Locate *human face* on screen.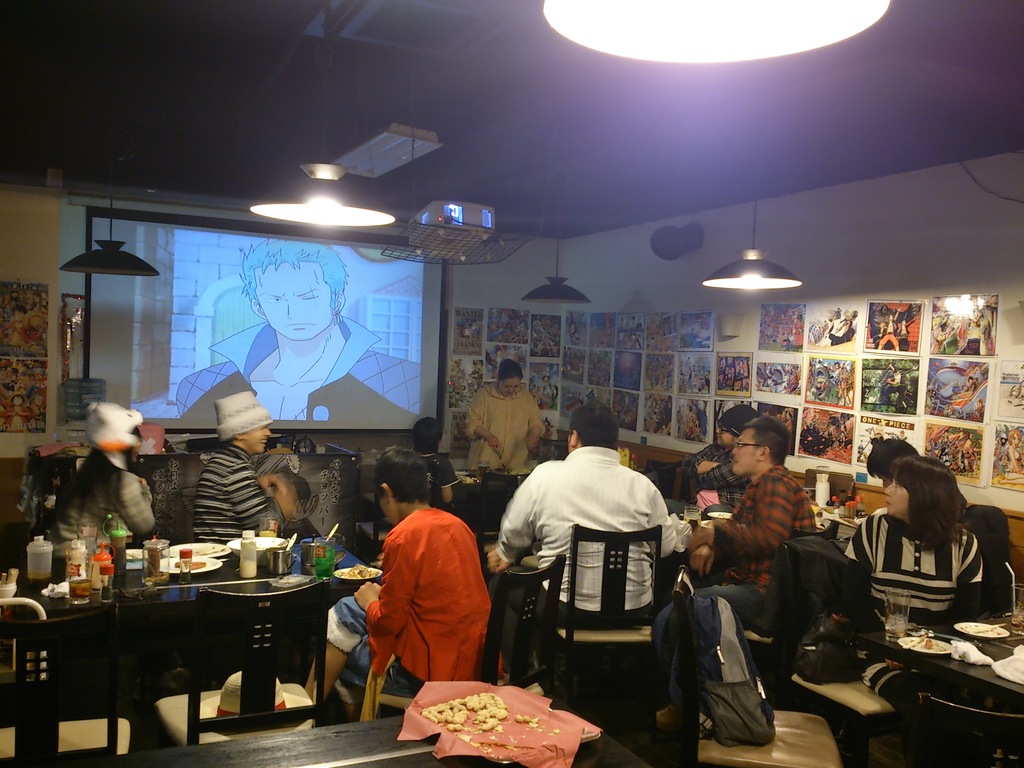
On screen at 732 429 765 478.
